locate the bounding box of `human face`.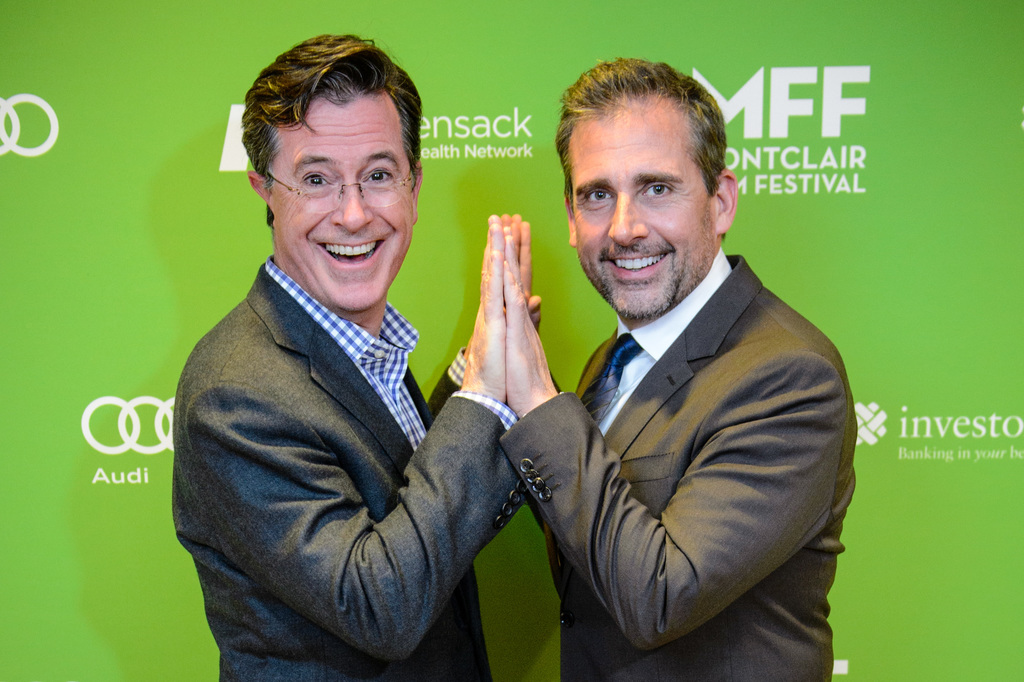
Bounding box: [left=273, top=93, right=415, bottom=317].
